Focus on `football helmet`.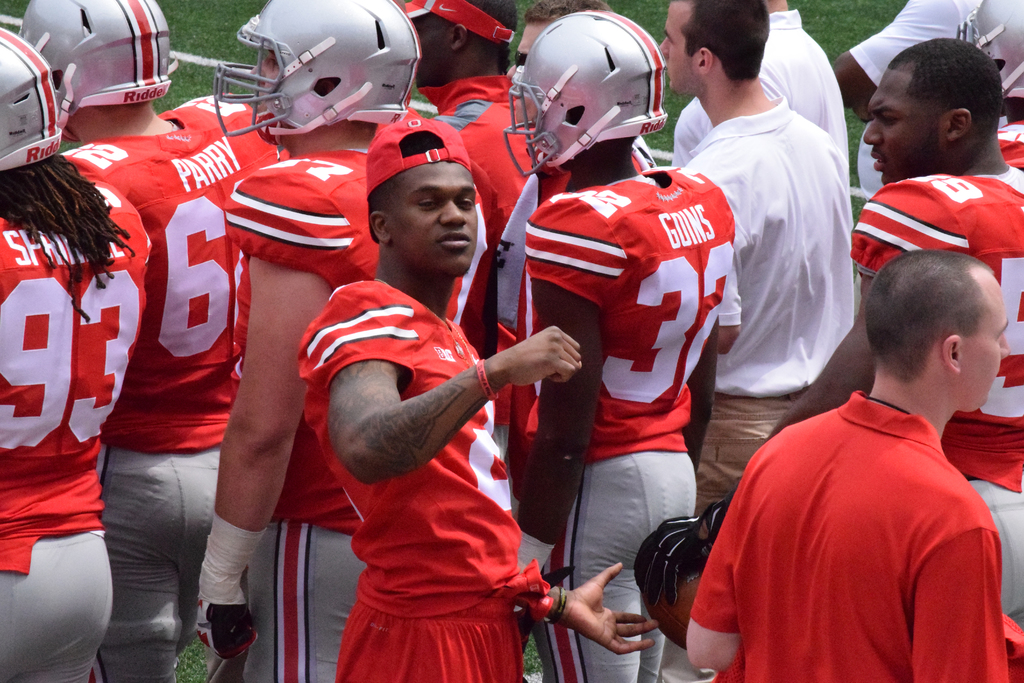
Focused at 209:0:433:152.
